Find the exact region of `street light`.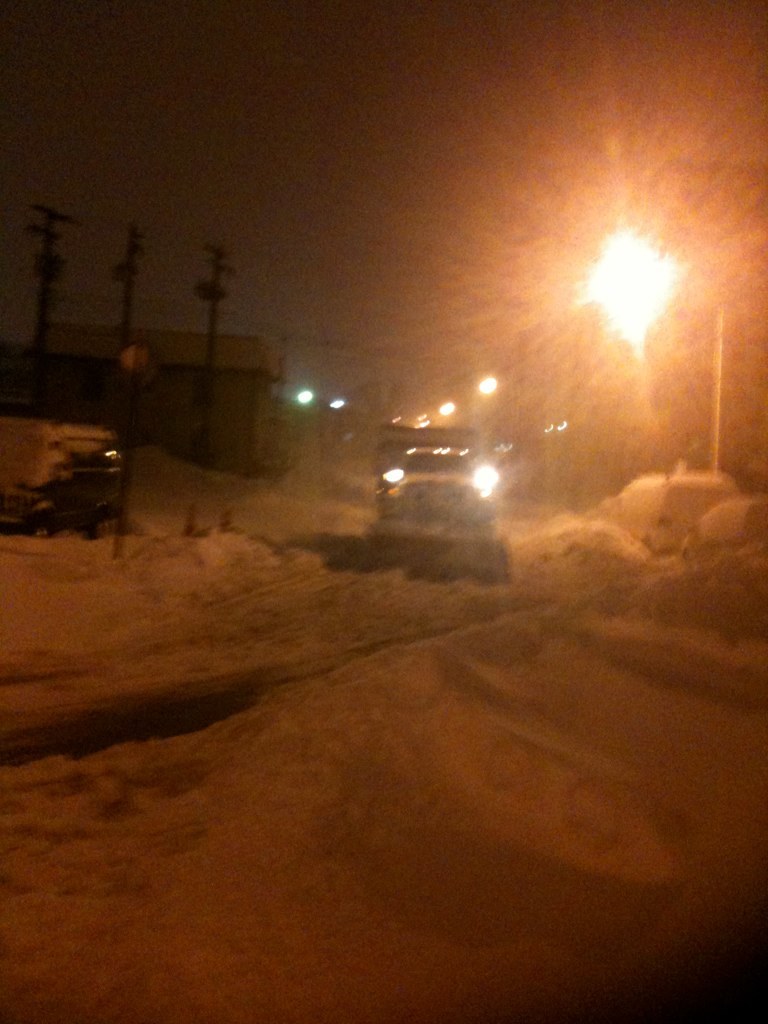
Exact region: select_region(599, 258, 725, 468).
